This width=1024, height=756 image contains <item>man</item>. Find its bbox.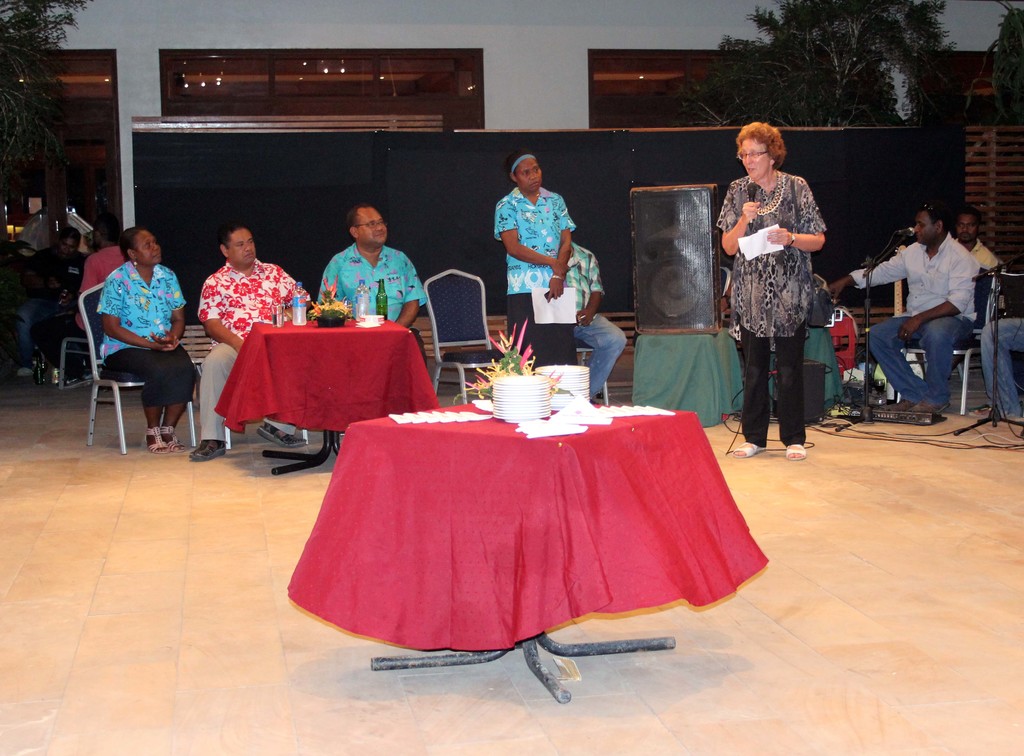
[left=563, top=245, right=623, bottom=399].
